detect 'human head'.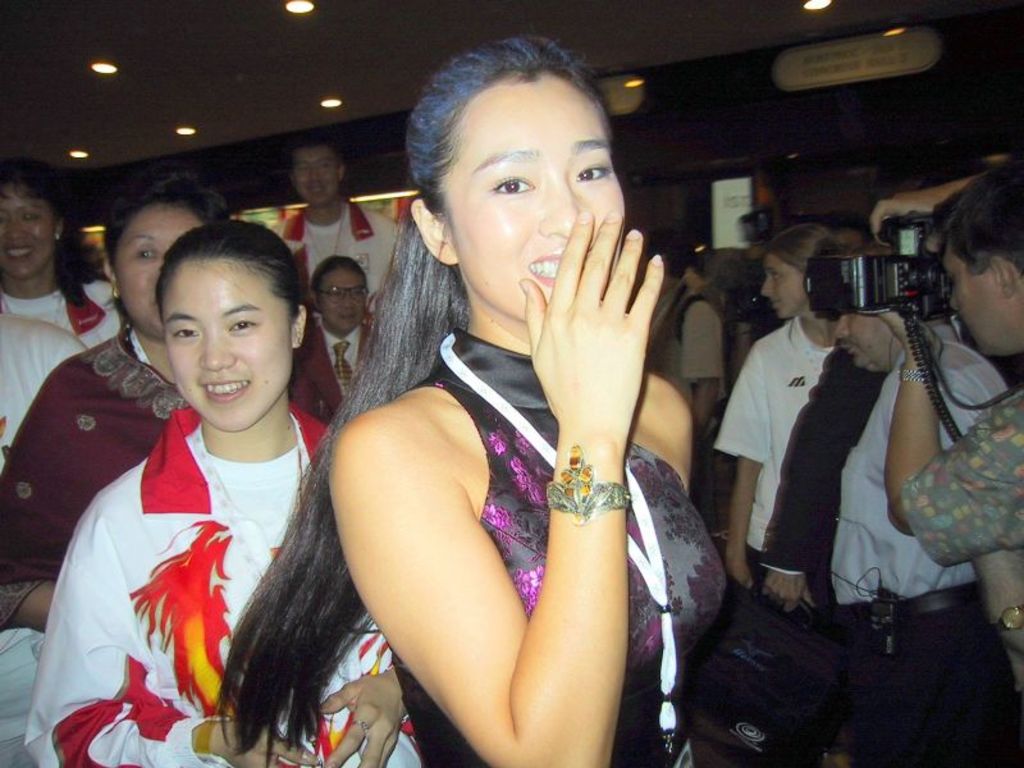
Detected at rect(817, 210, 873, 253).
